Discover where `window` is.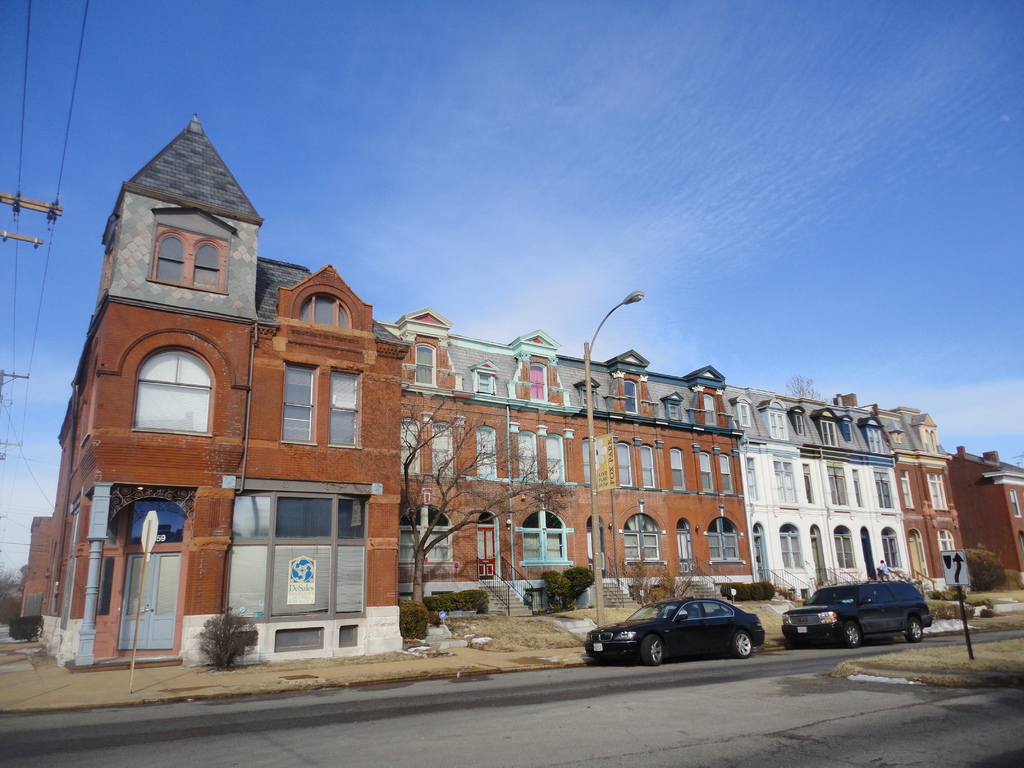
Discovered at 804:467:810:504.
